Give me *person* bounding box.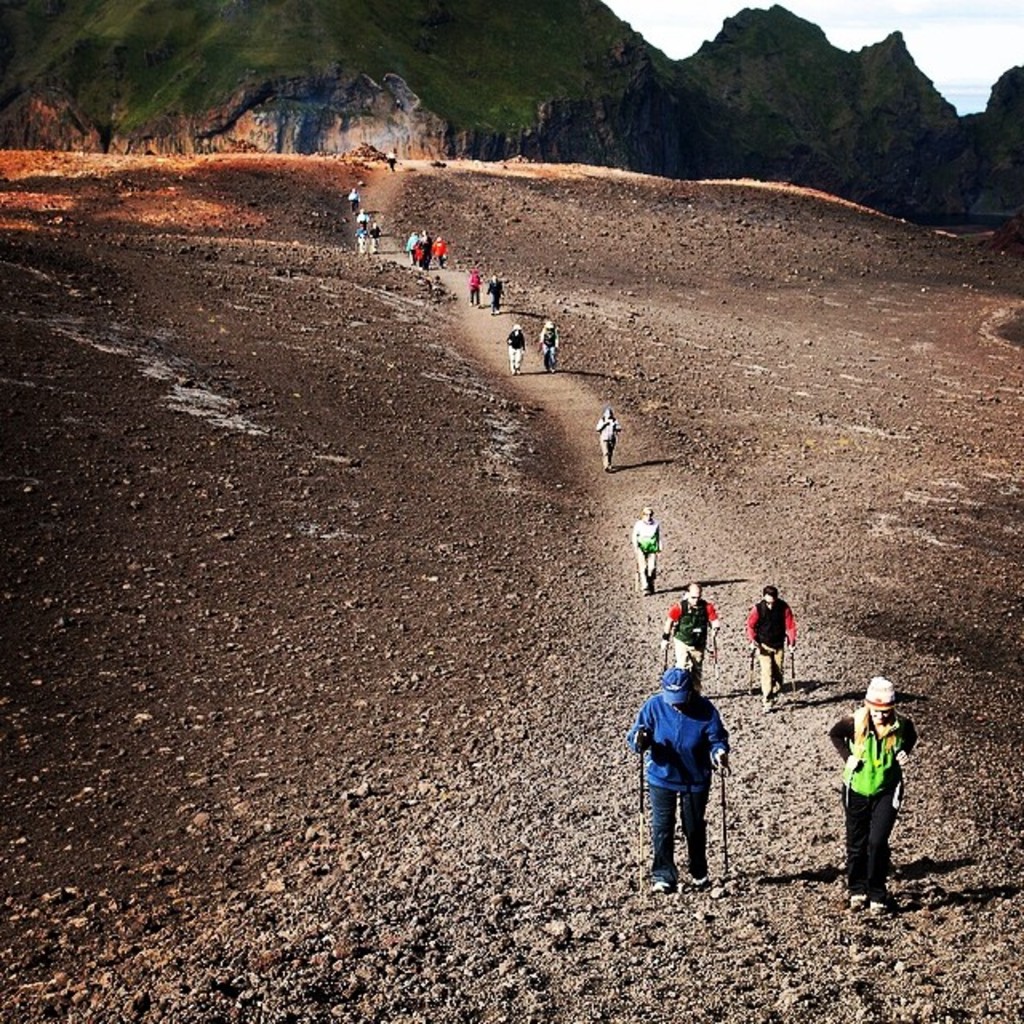
624/667/731/890.
